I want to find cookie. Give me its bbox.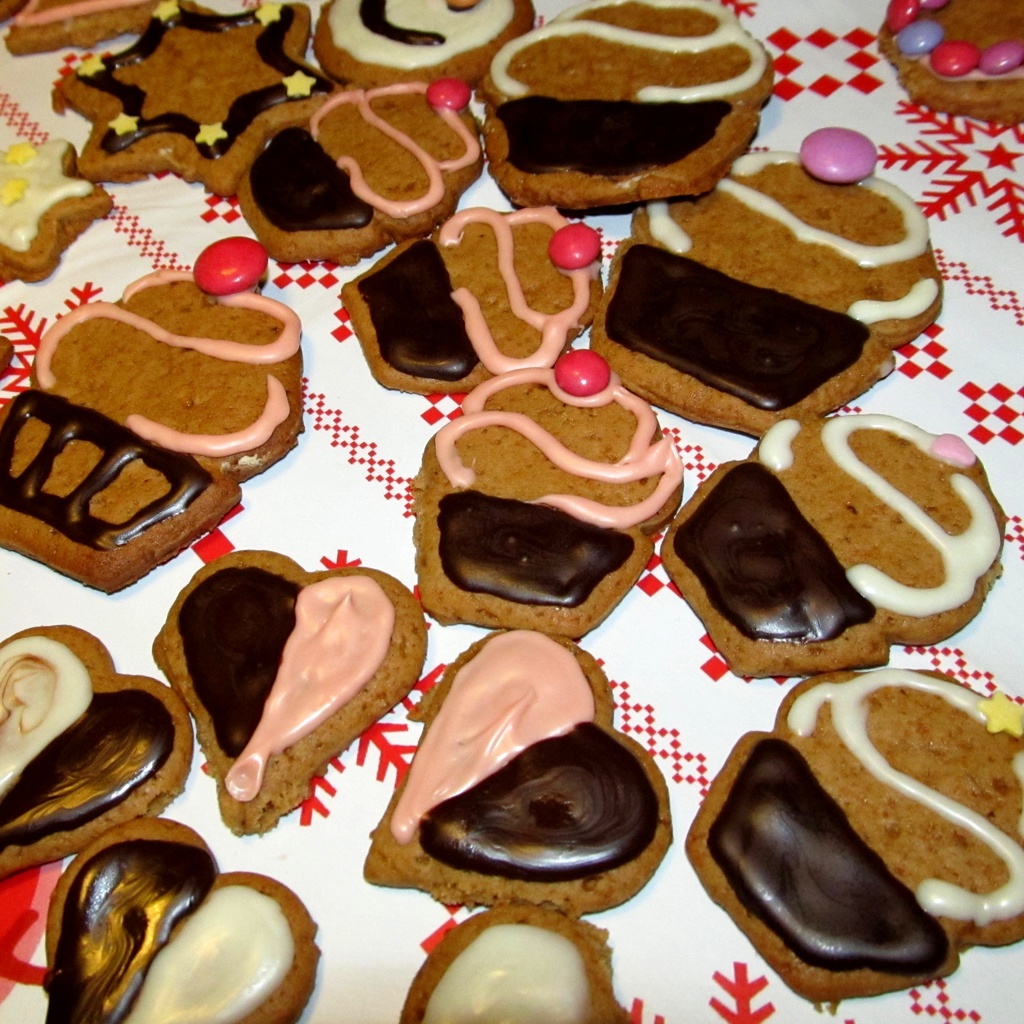
[x1=406, y1=902, x2=637, y2=1023].
